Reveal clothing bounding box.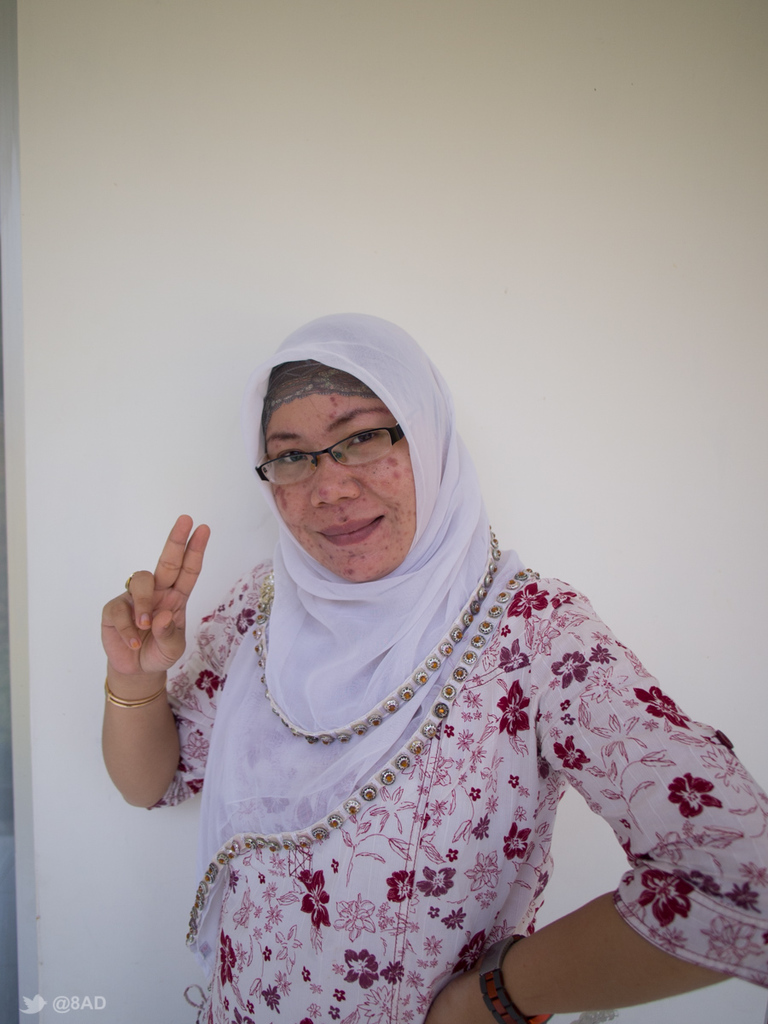
Revealed: x1=132, y1=520, x2=767, y2=1023.
